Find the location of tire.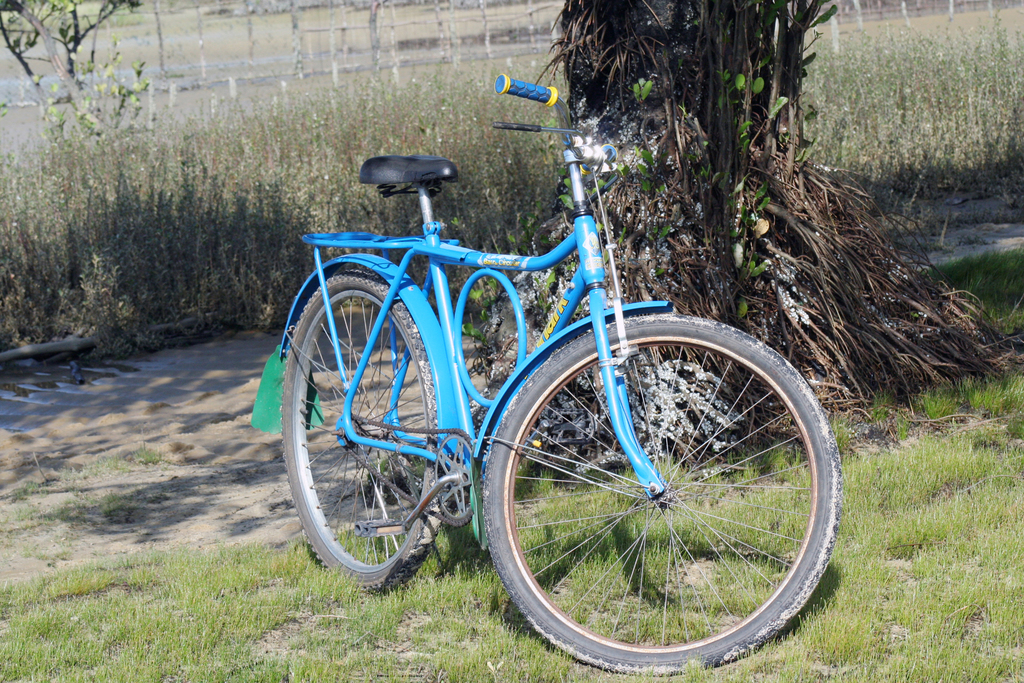
Location: 282 267 446 589.
